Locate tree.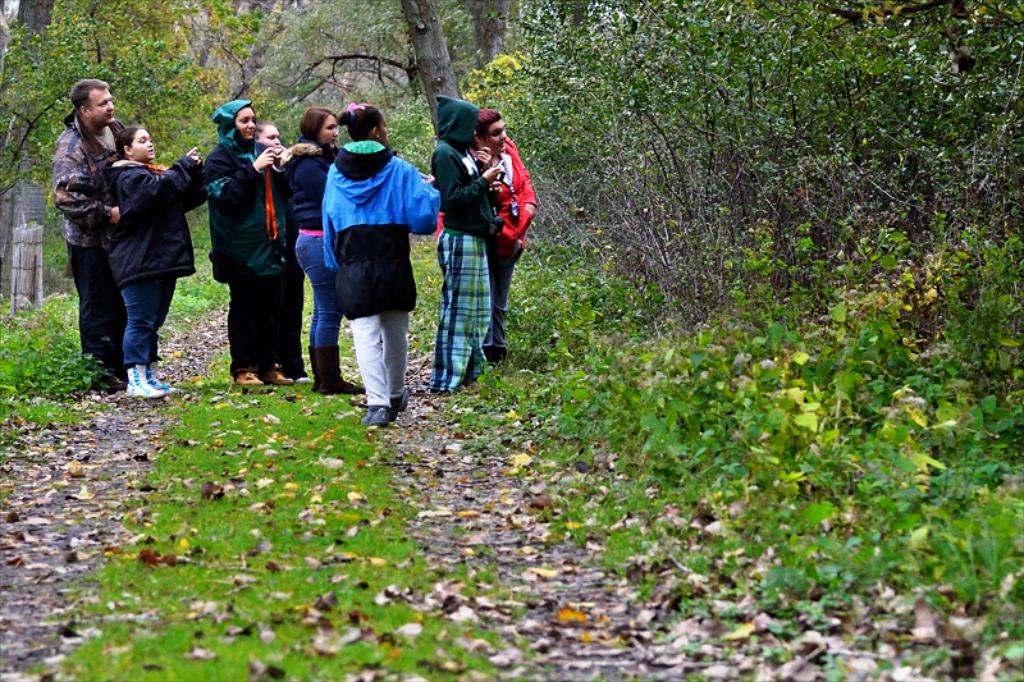
Bounding box: <box>3,0,529,285</box>.
